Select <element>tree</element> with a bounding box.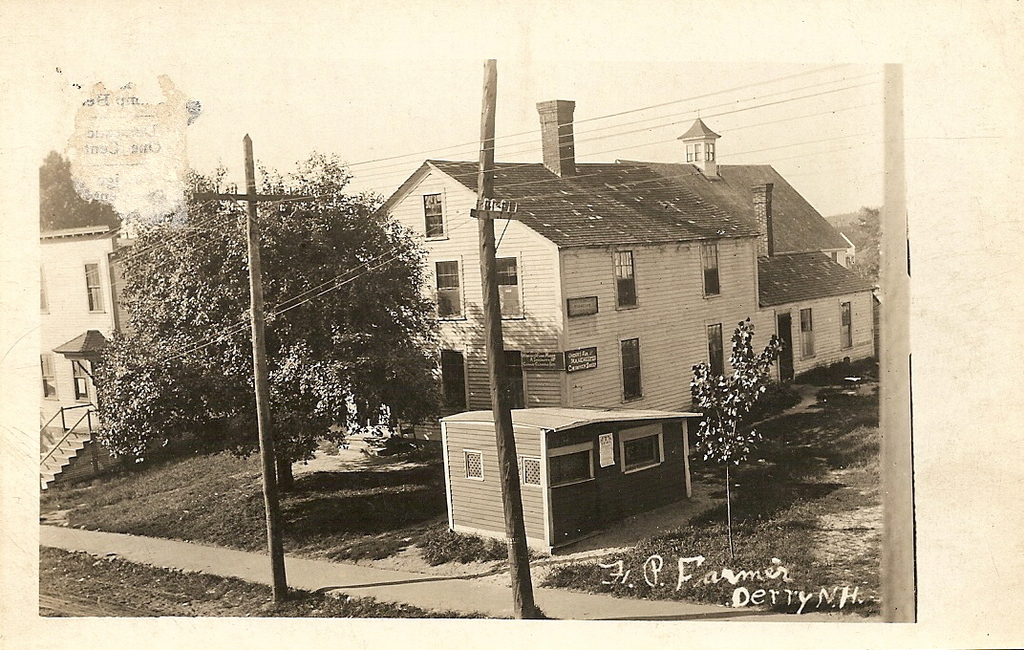
830 203 883 296.
